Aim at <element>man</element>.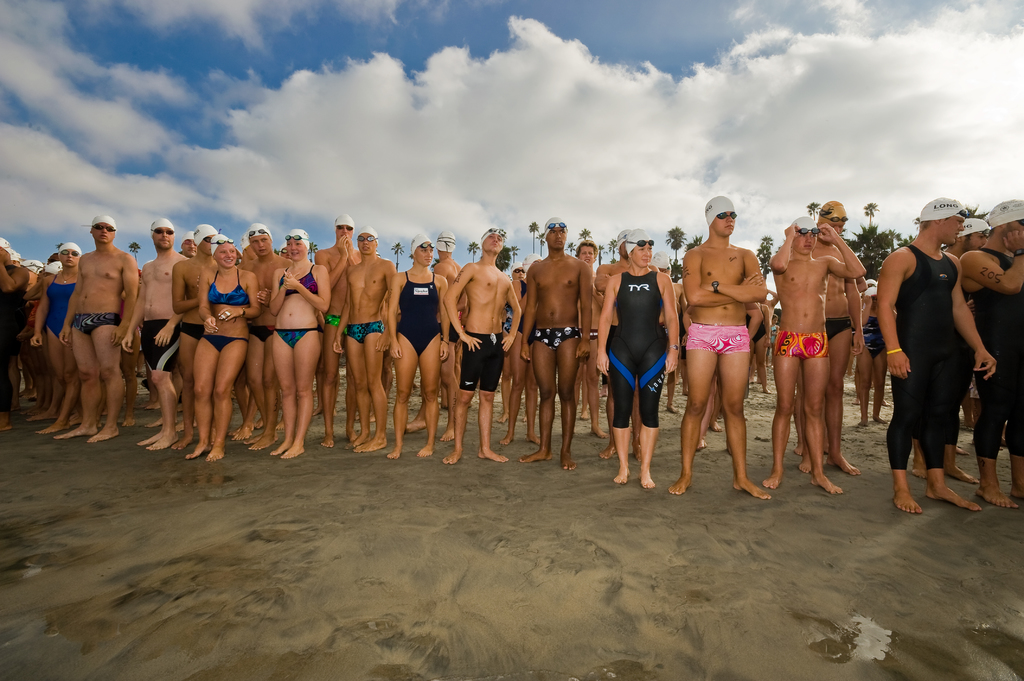
Aimed at bbox=[803, 193, 869, 476].
